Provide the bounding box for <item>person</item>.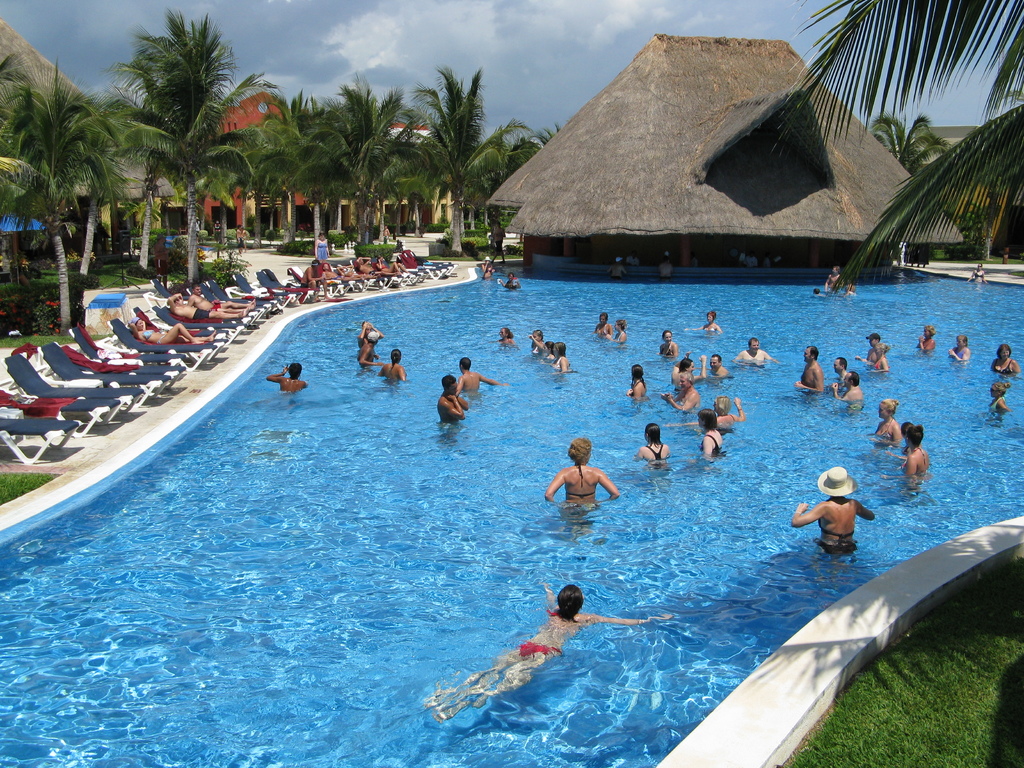
select_region(191, 284, 229, 316).
